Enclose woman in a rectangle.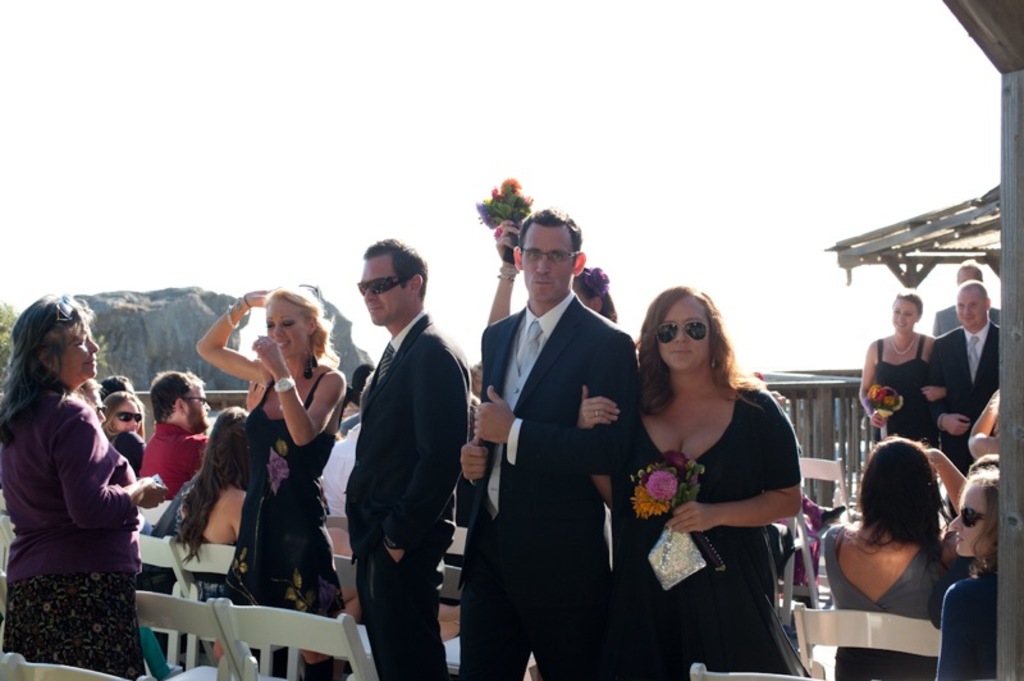
Rect(192, 283, 351, 676).
